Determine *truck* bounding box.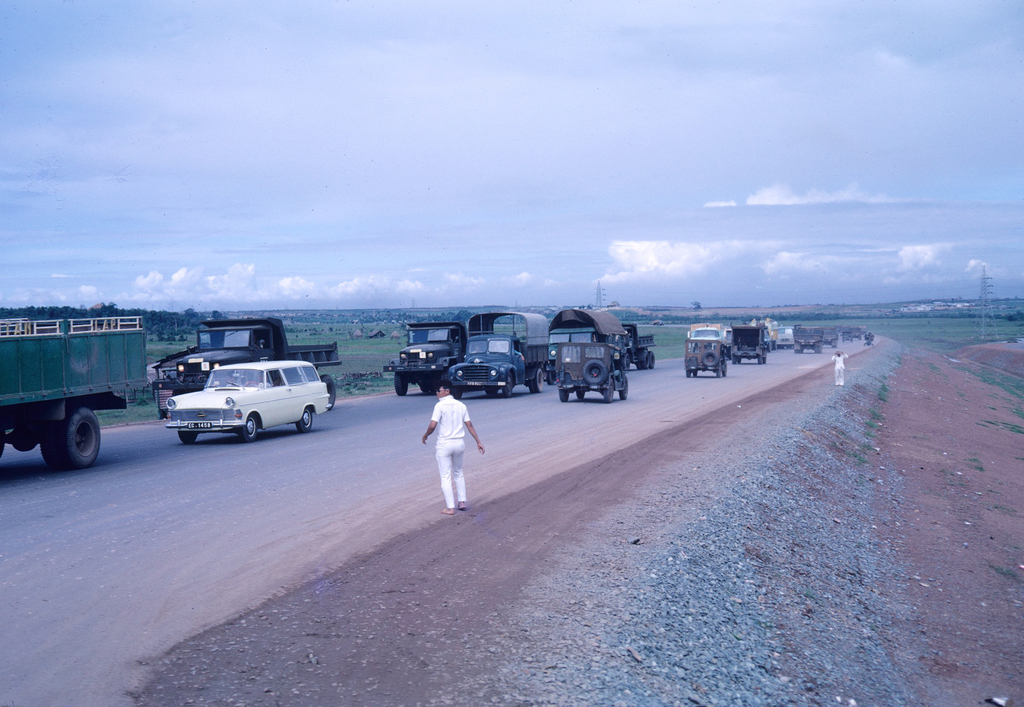
Determined: box(446, 311, 551, 396).
